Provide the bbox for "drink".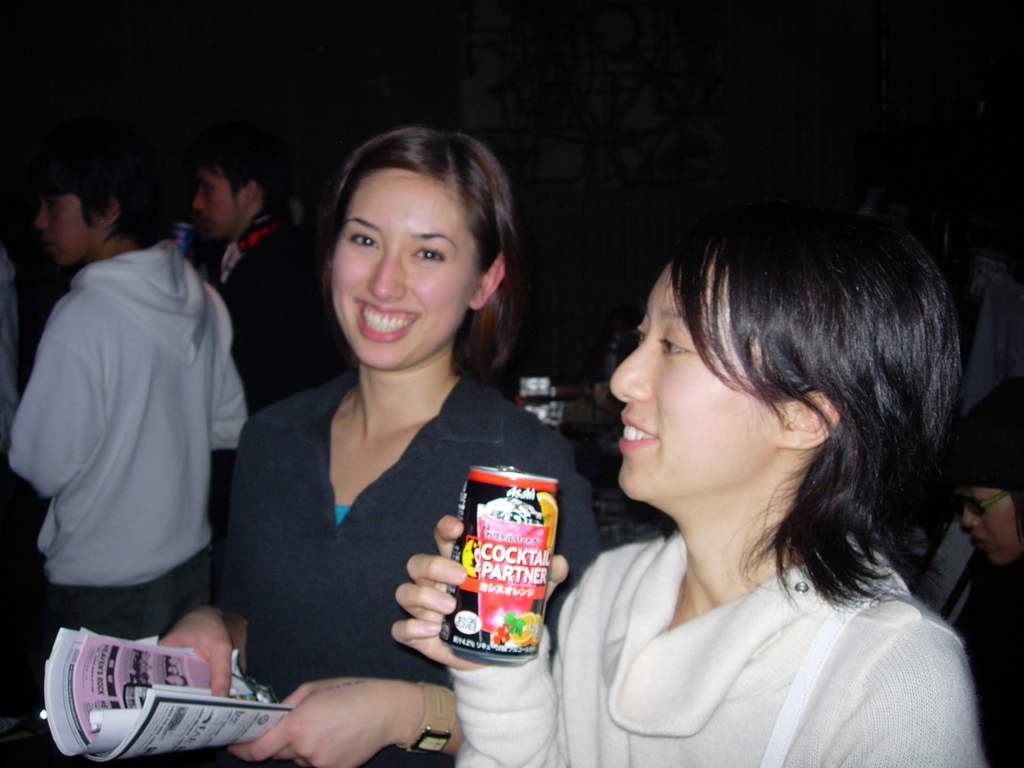
Rect(429, 470, 546, 672).
